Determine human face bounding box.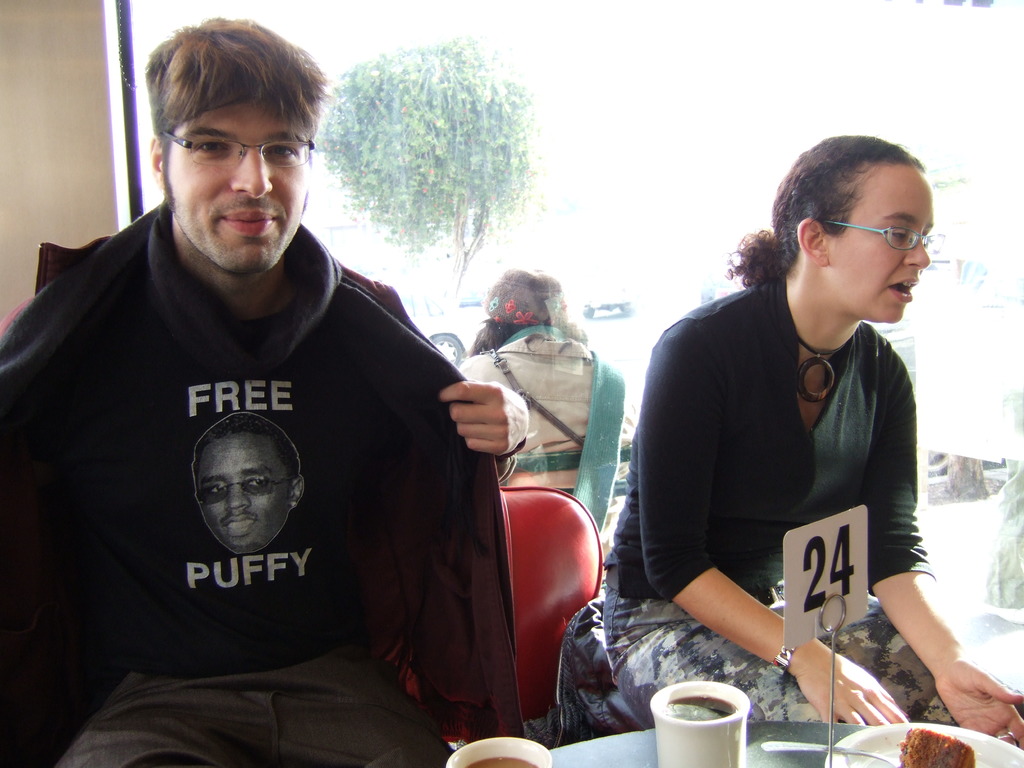
Determined: <bbox>164, 94, 309, 269</bbox>.
